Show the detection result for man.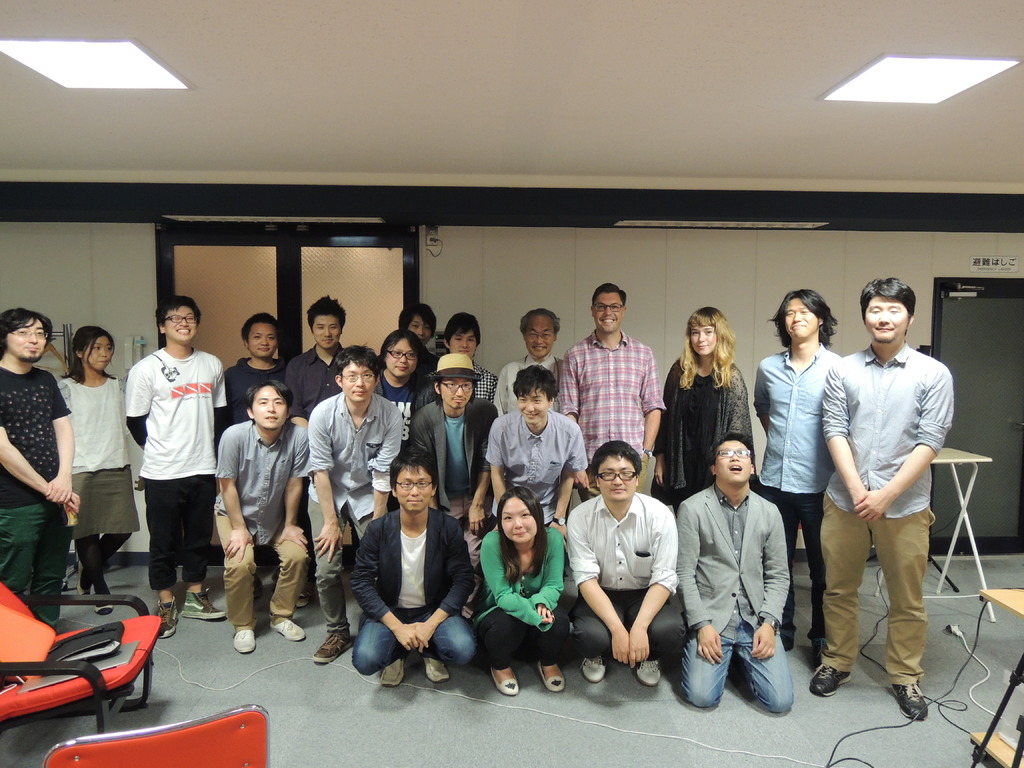
(440, 311, 499, 404).
